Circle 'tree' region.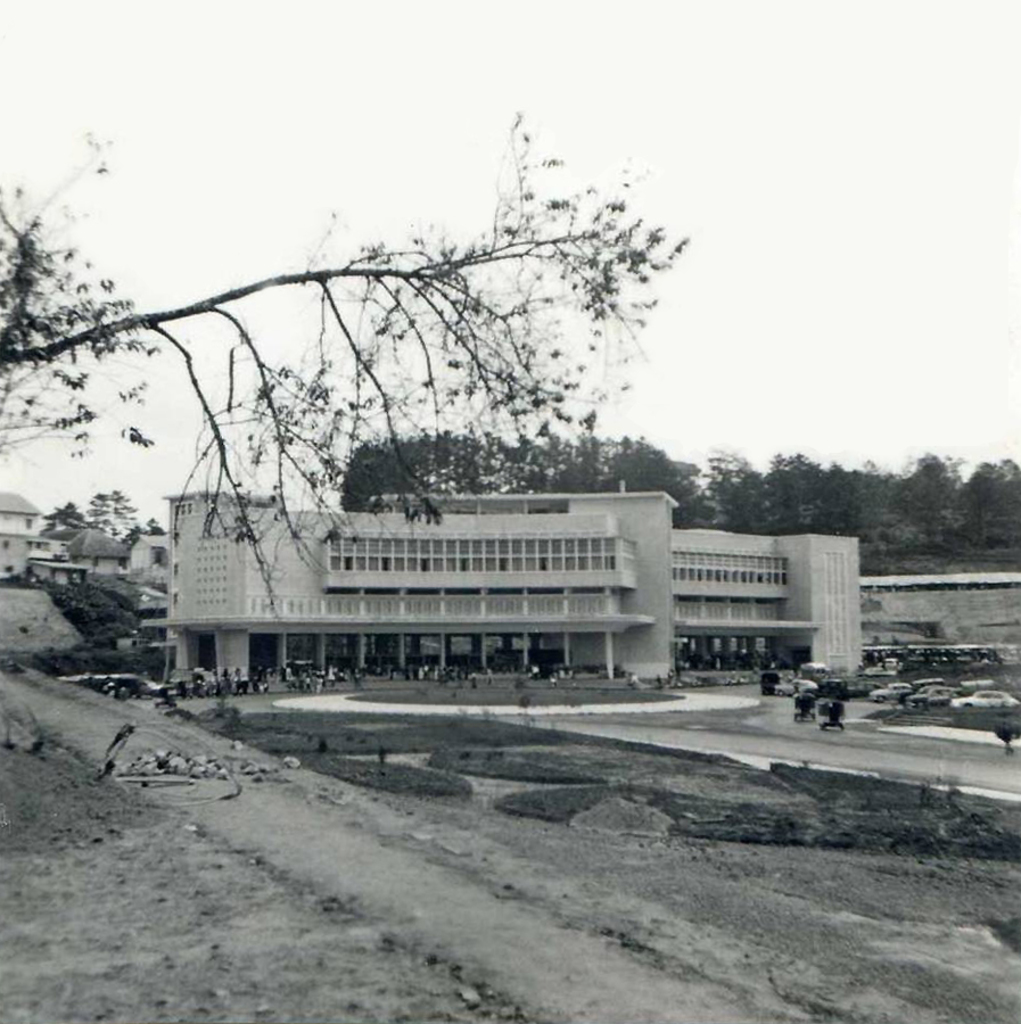
Region: crop(0, 104, 702, 633).
